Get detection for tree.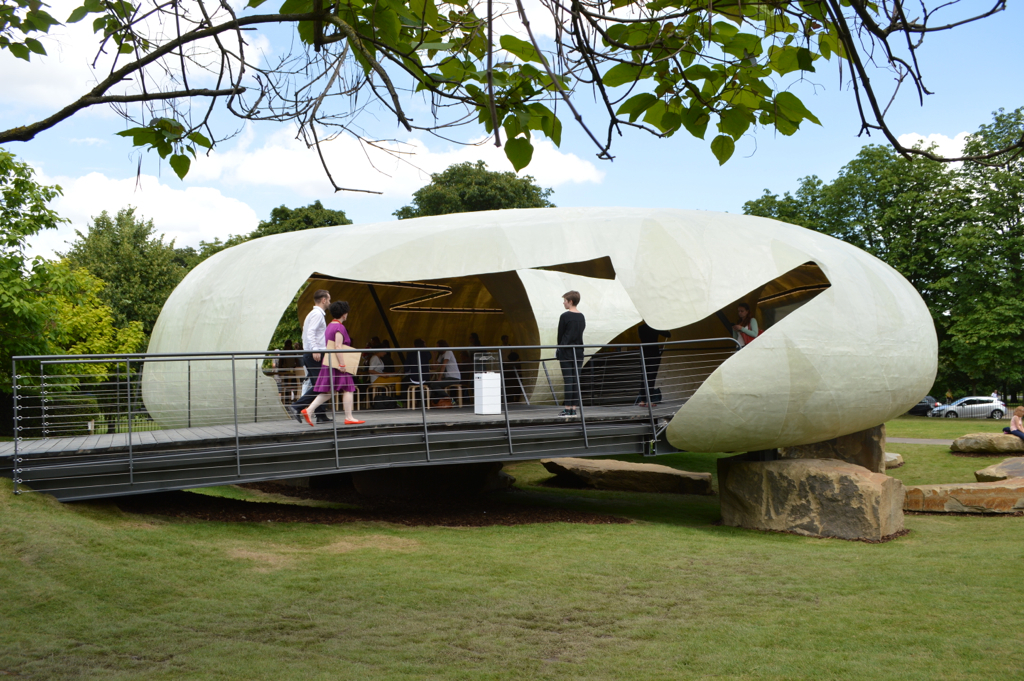
Detection: {"x1": 390, "y1": 156, "x2": 554, "y2": 213}.
